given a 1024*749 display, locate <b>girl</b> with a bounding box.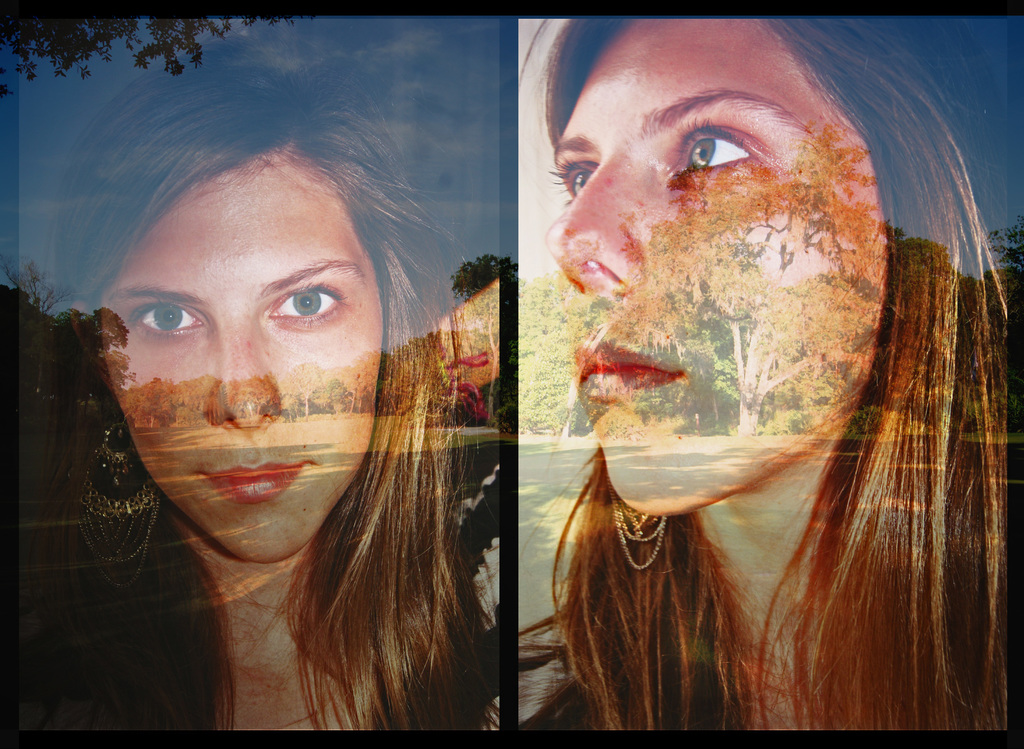
Located: <region>16, 36, 496, 732</region>.
